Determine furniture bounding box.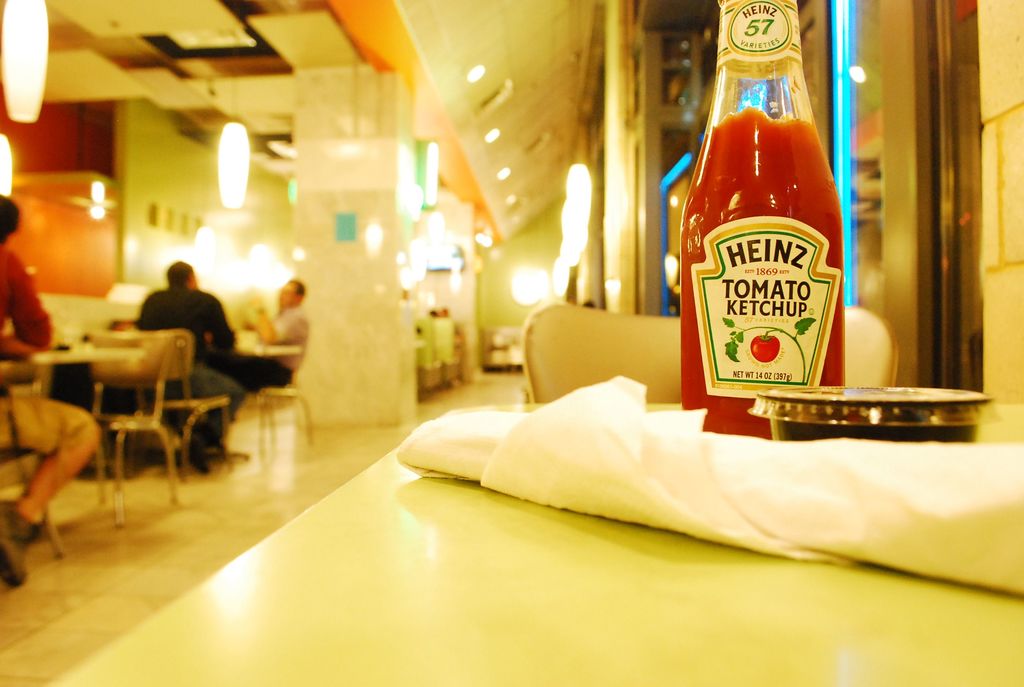
Determined: {"x1": 516, "y1": 301, "x2": 892, "y2": 405}.
